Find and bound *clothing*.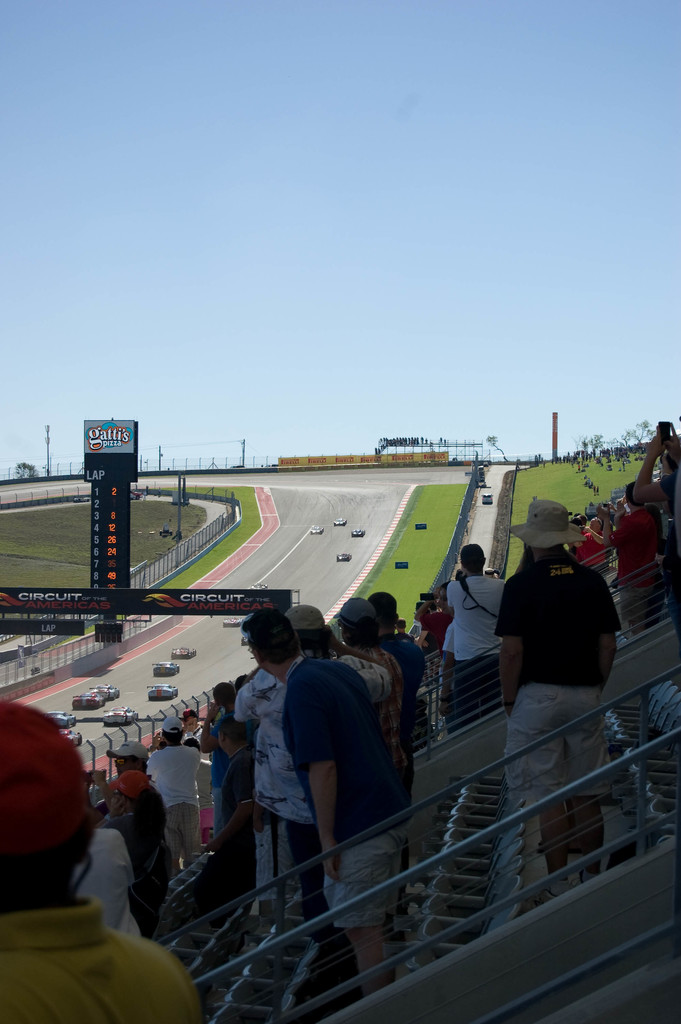
Bound: BBox(144, 740, 208, 869).
